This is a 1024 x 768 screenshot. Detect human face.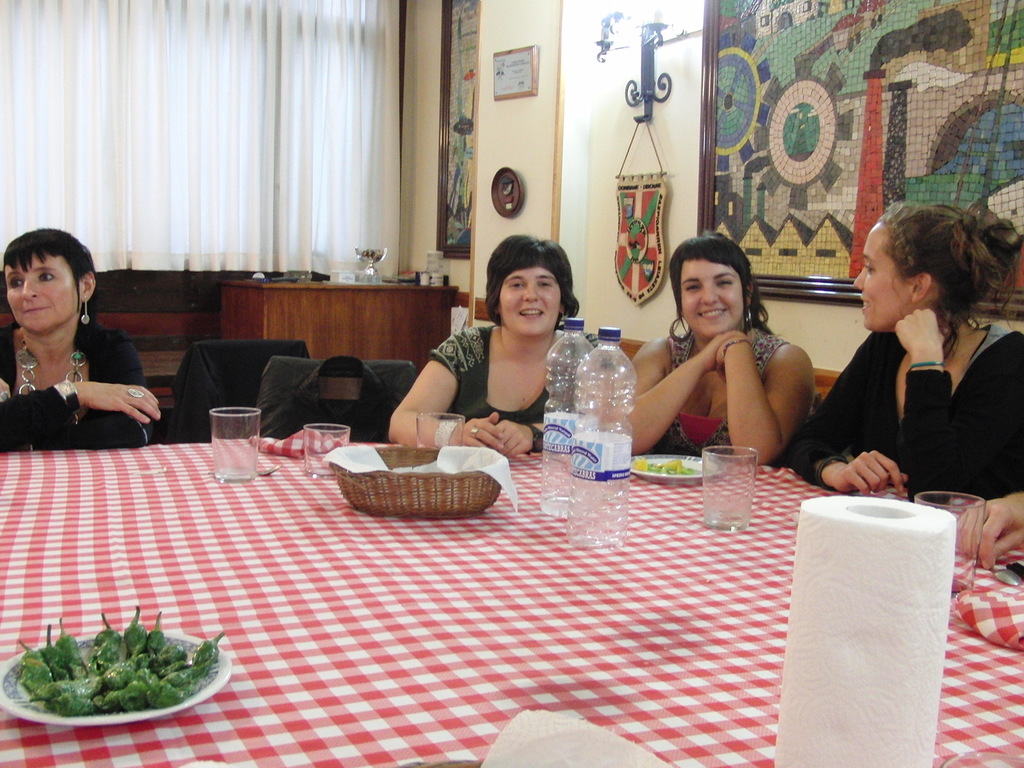
rect(685, 261, 747, 339).
